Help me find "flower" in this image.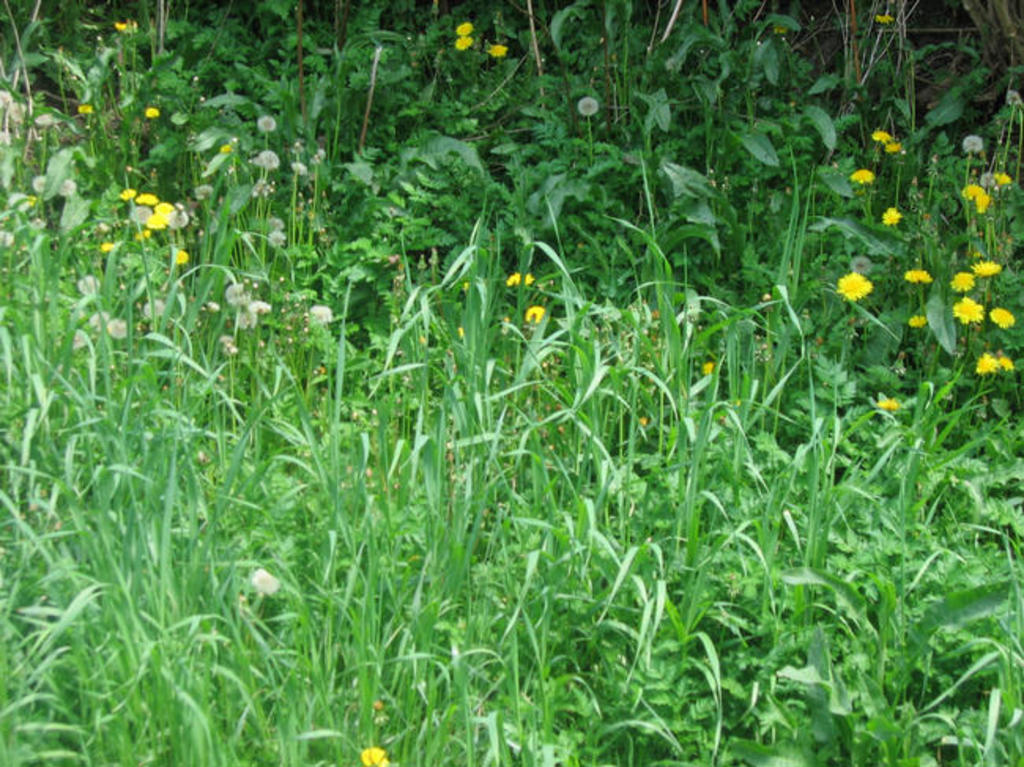
Found it: left=997, top=354, right=1015, bottom=372.
